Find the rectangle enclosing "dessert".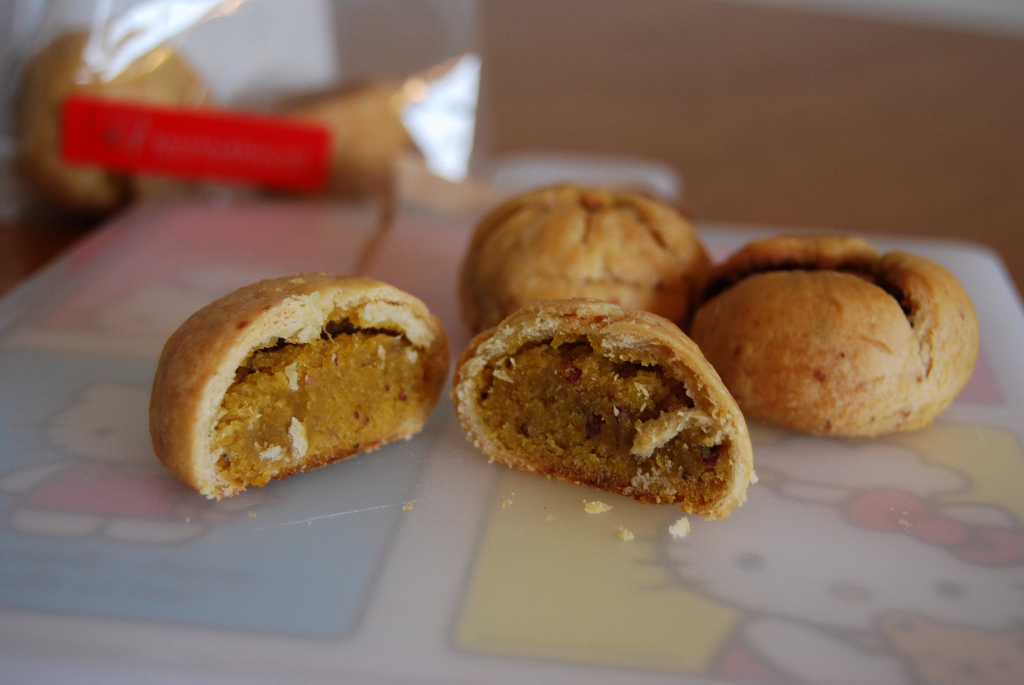
crop(453, 297, 760, 519).
